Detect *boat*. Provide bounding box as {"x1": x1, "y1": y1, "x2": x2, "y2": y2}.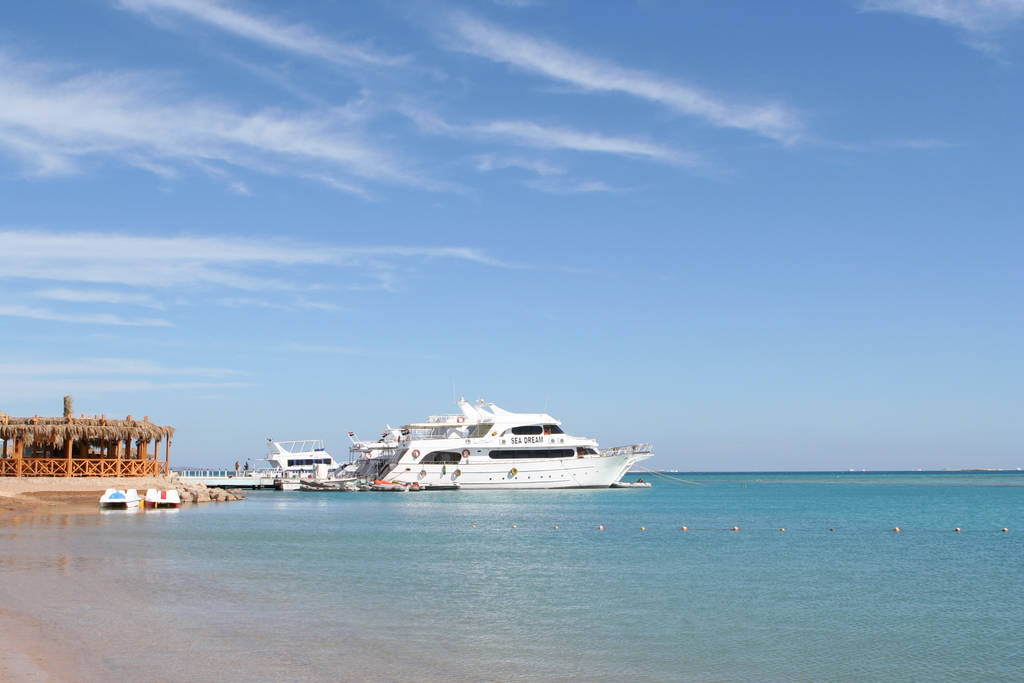
{"x1": 148, "y1": 489, "x2": 187, "y2": 514}.
